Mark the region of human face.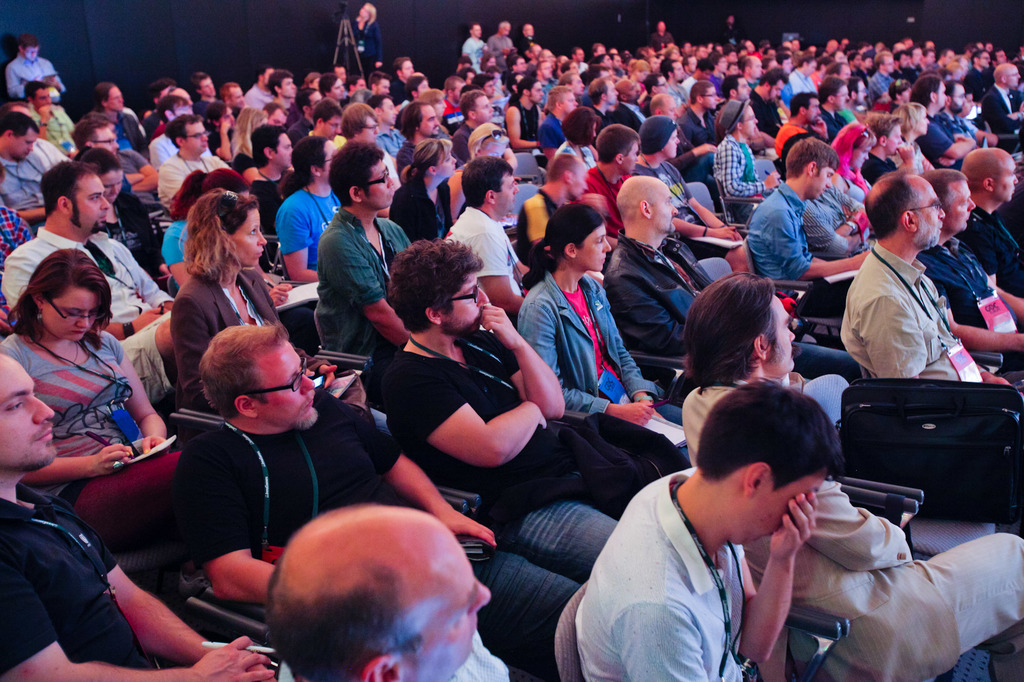
Region: (x1=563, y1=93, x2=577, y2=111).
